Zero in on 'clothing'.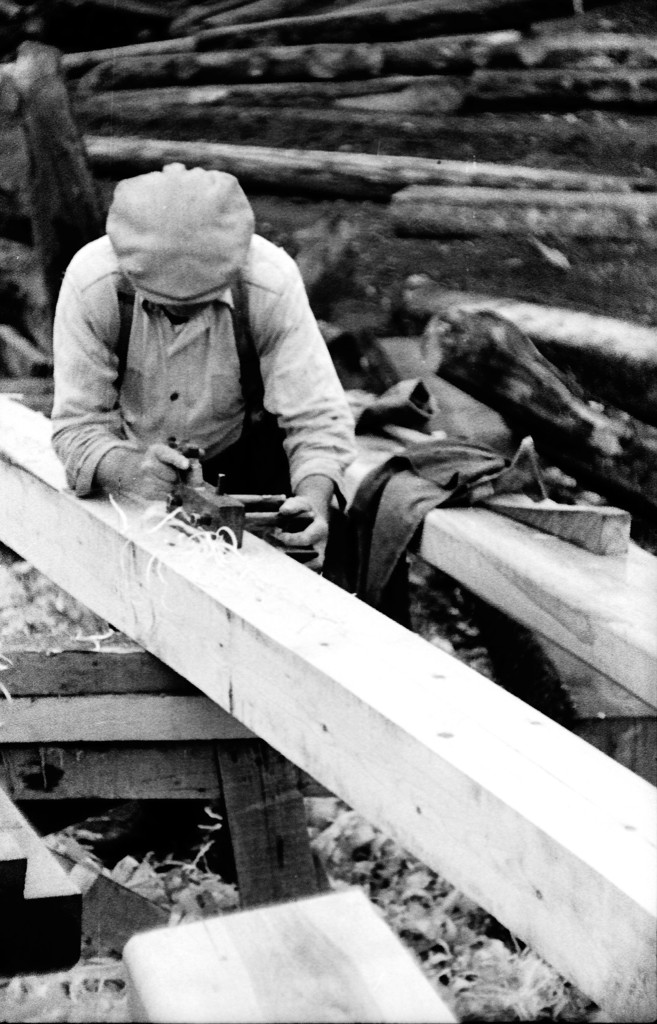
Zeroed in: x1=29, y1=168, x2=359, y2=536.
